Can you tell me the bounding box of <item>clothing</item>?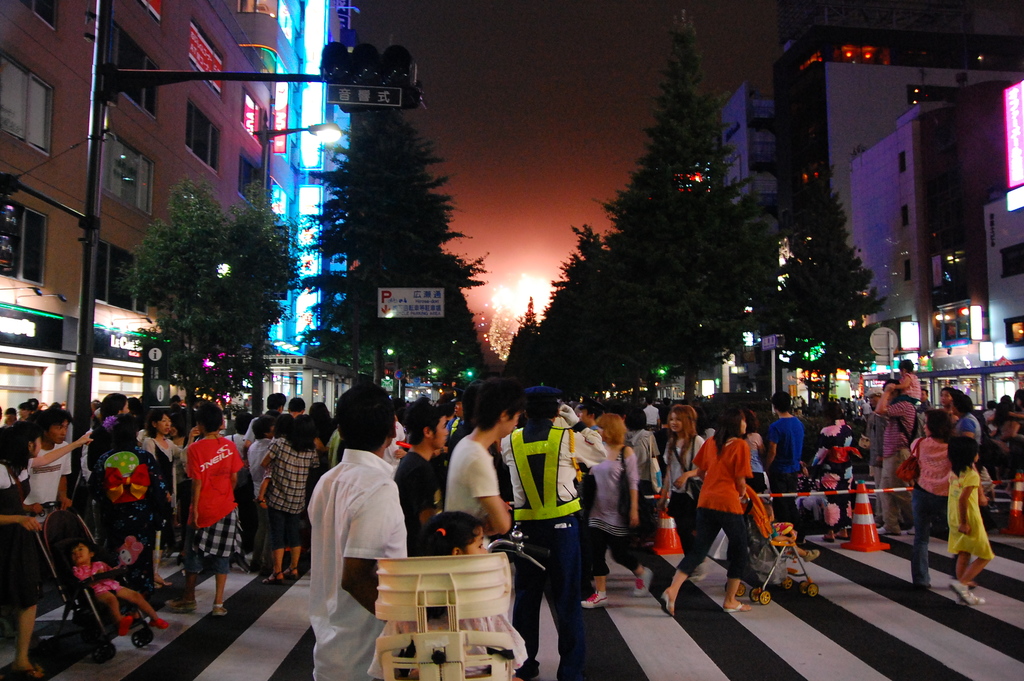
(268, 434, 319, 548).
